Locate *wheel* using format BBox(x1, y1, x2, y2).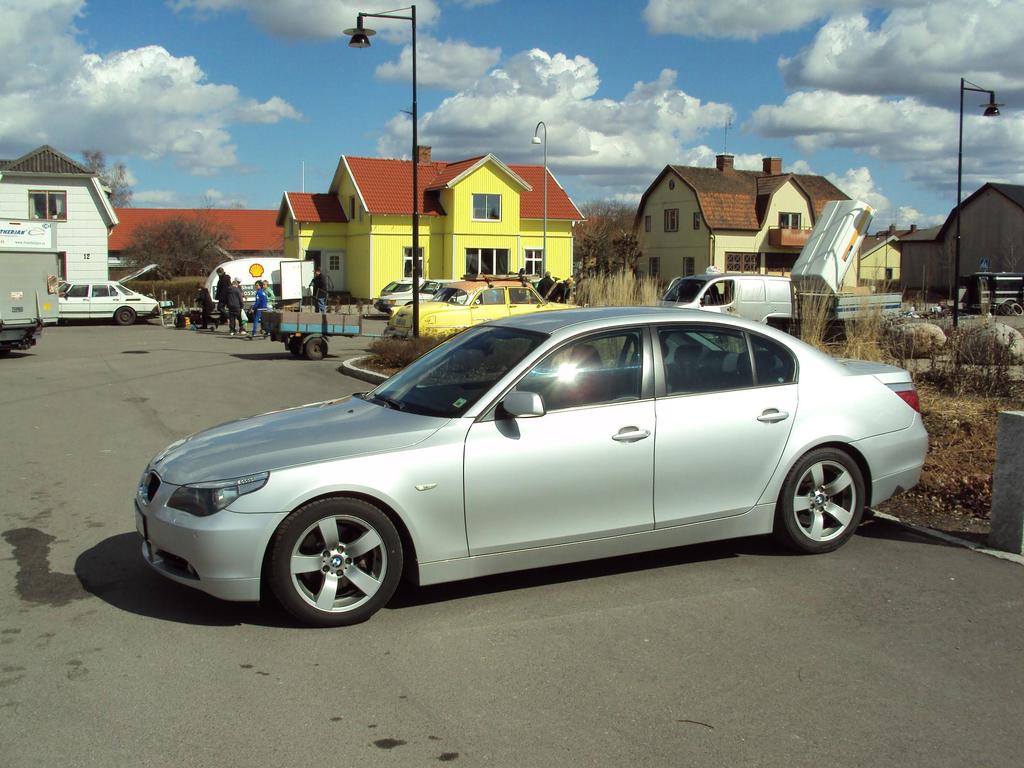
BBox(262, 497, 410, 621).
